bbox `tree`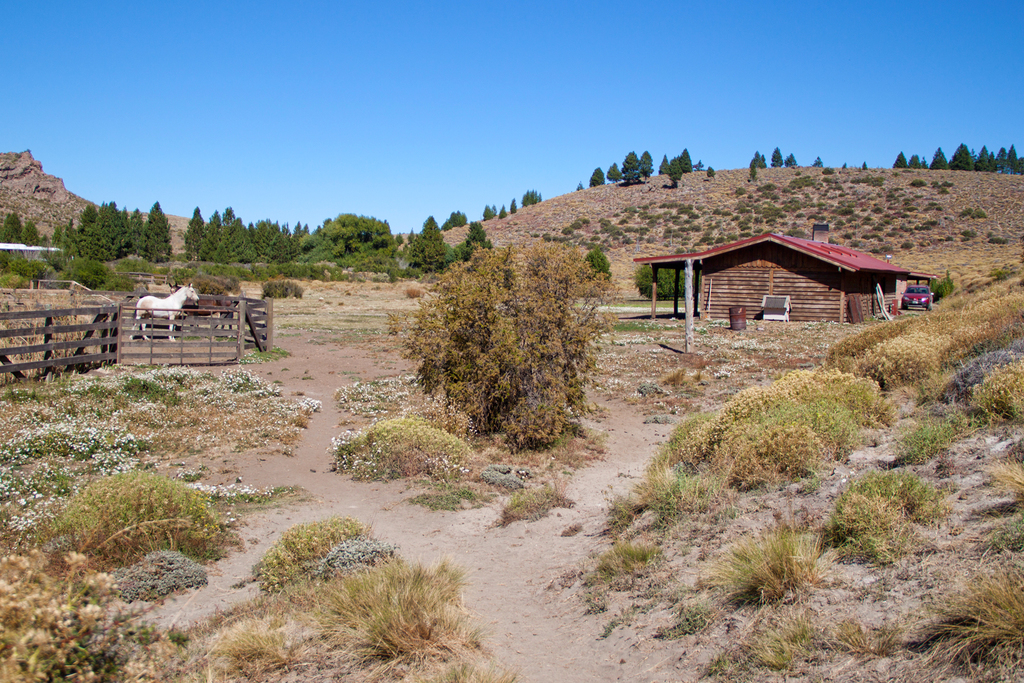
(399,219,630,457)
